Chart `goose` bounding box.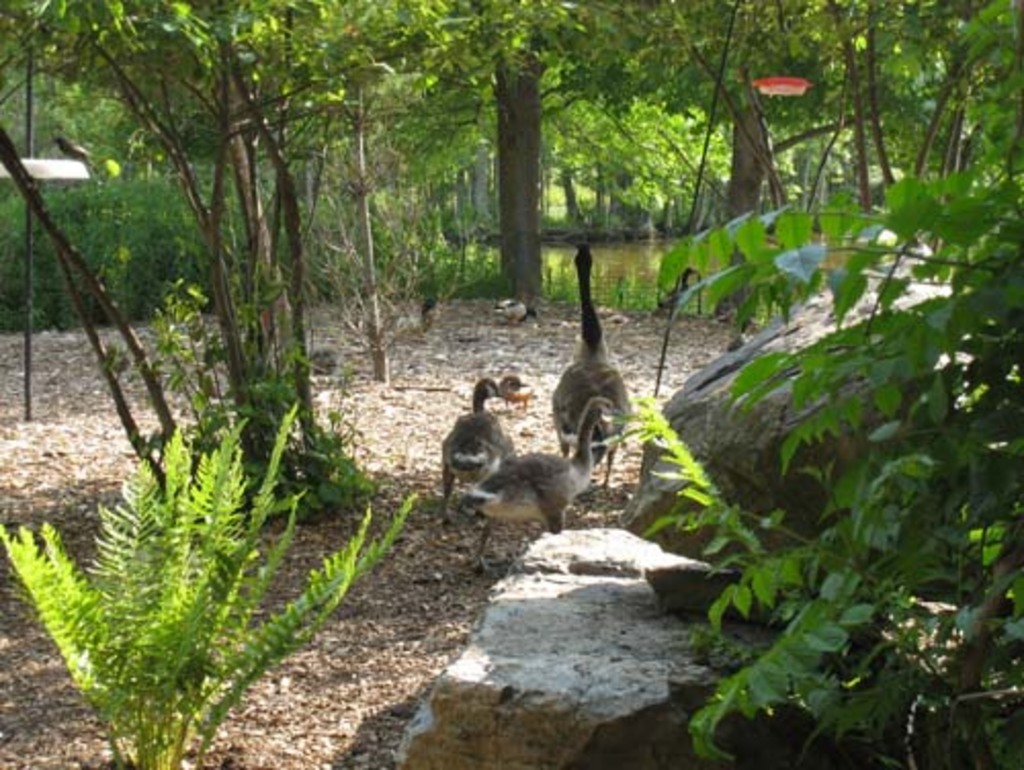
Charted: (x1=539, y1=236, x2=645, y2=481).
